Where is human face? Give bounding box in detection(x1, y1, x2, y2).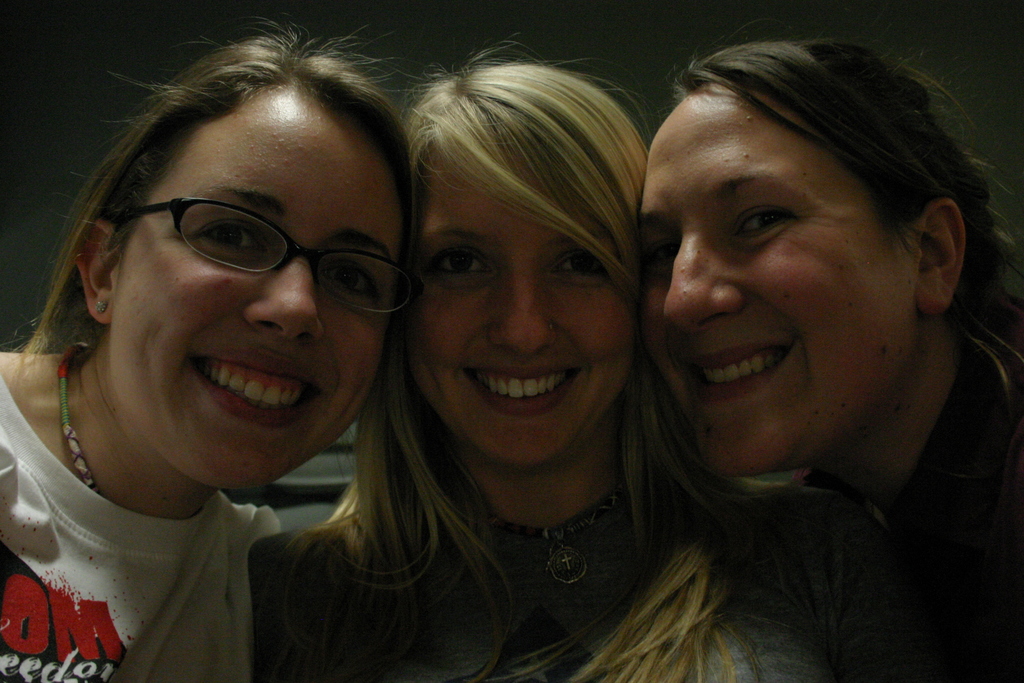
detection(111, 106, 403, 490).
